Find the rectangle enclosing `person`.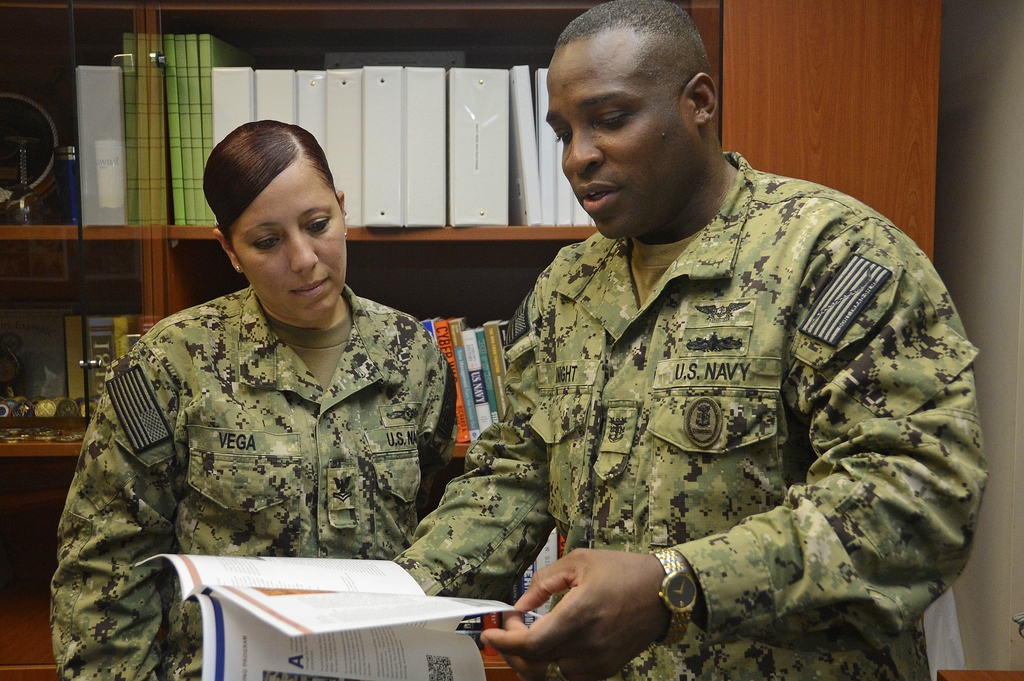
x1=386 y1=0 x2=988 y2=680.
